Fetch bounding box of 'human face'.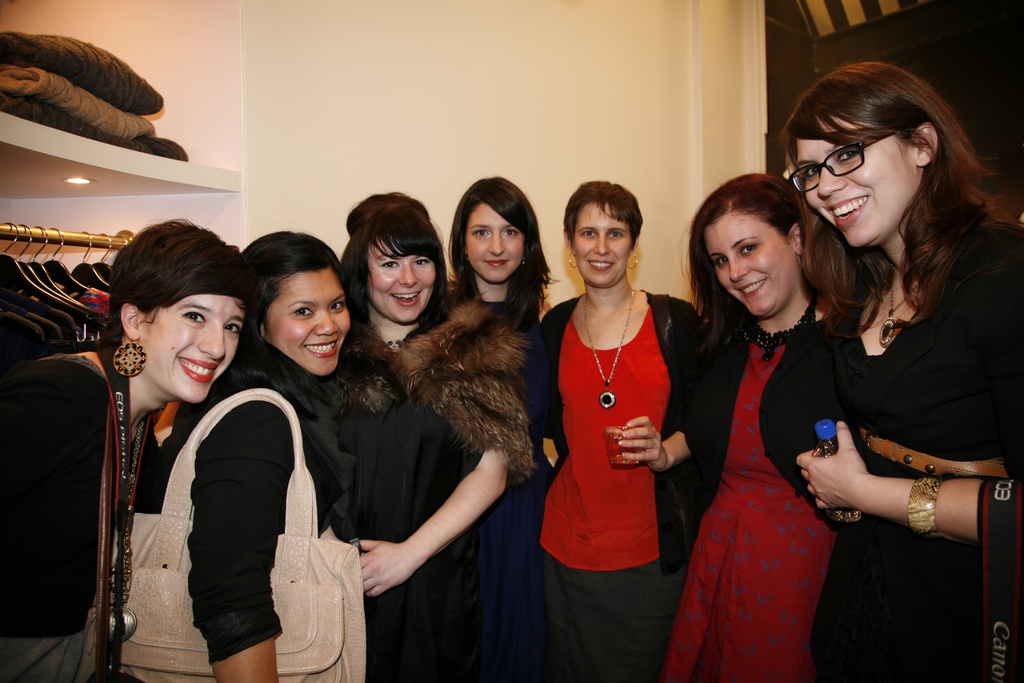
Bbox: box(268, 273, 351, 377).
